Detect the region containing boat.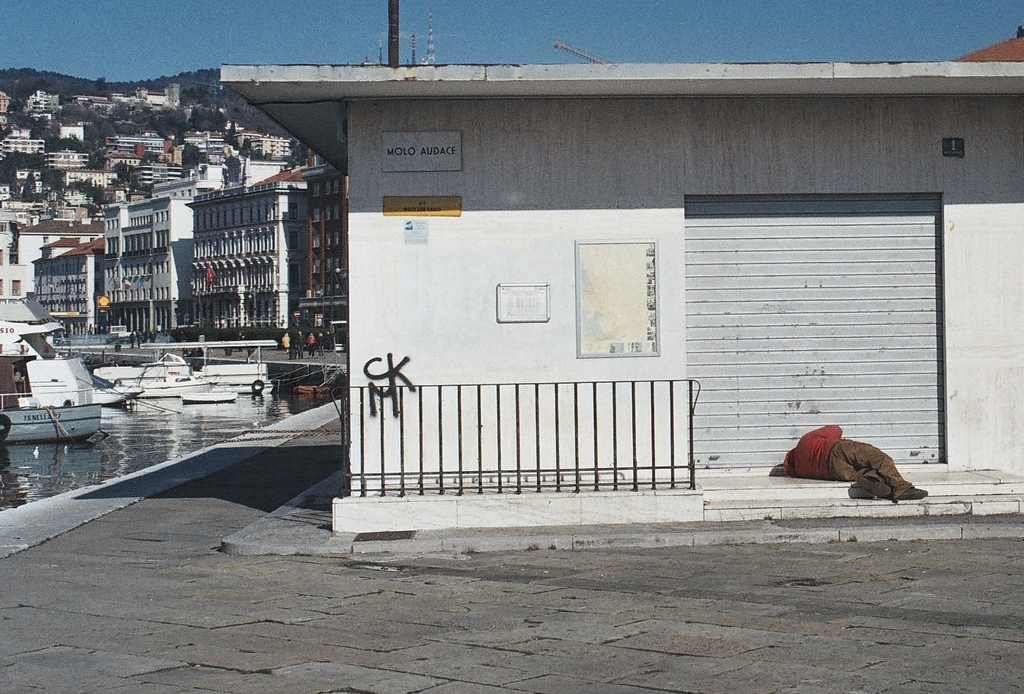
[x1=6, y1=324, x2=111, y2=441].
